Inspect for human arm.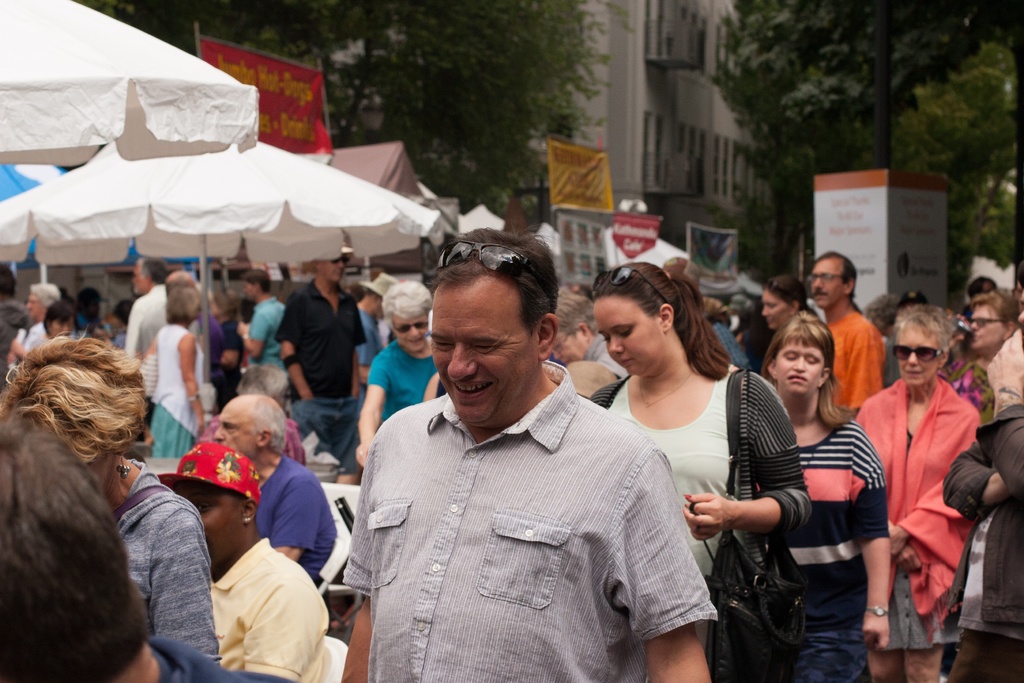
Inspection: 87/327/115/349.
